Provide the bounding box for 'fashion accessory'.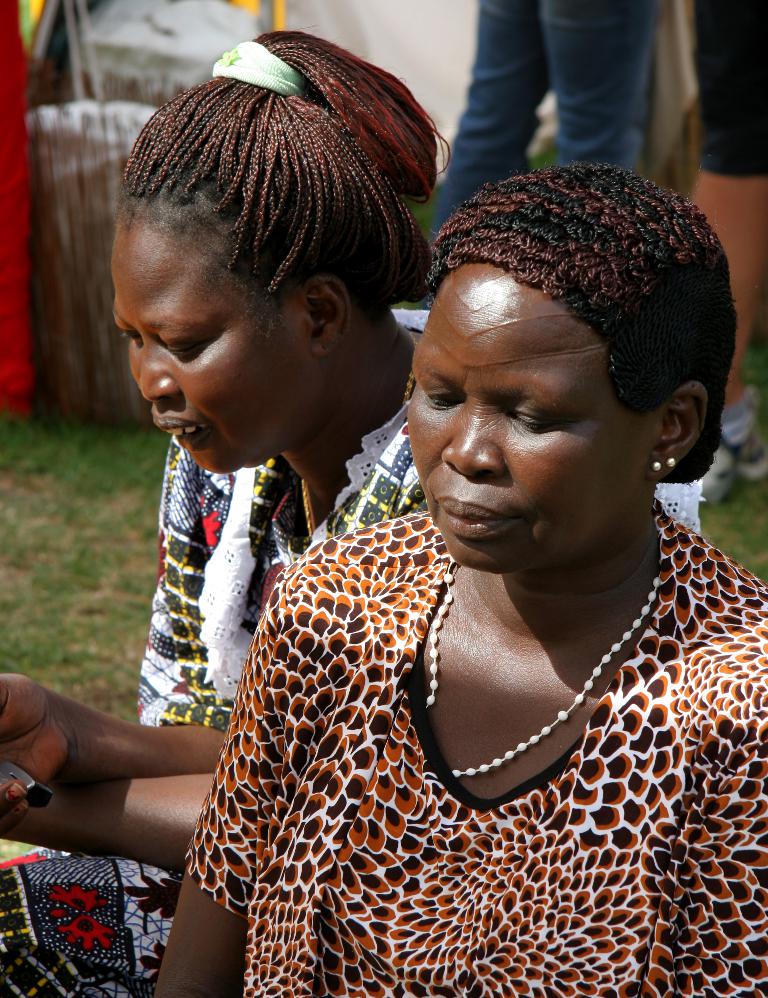
crop(648, 458, 664, 472).
